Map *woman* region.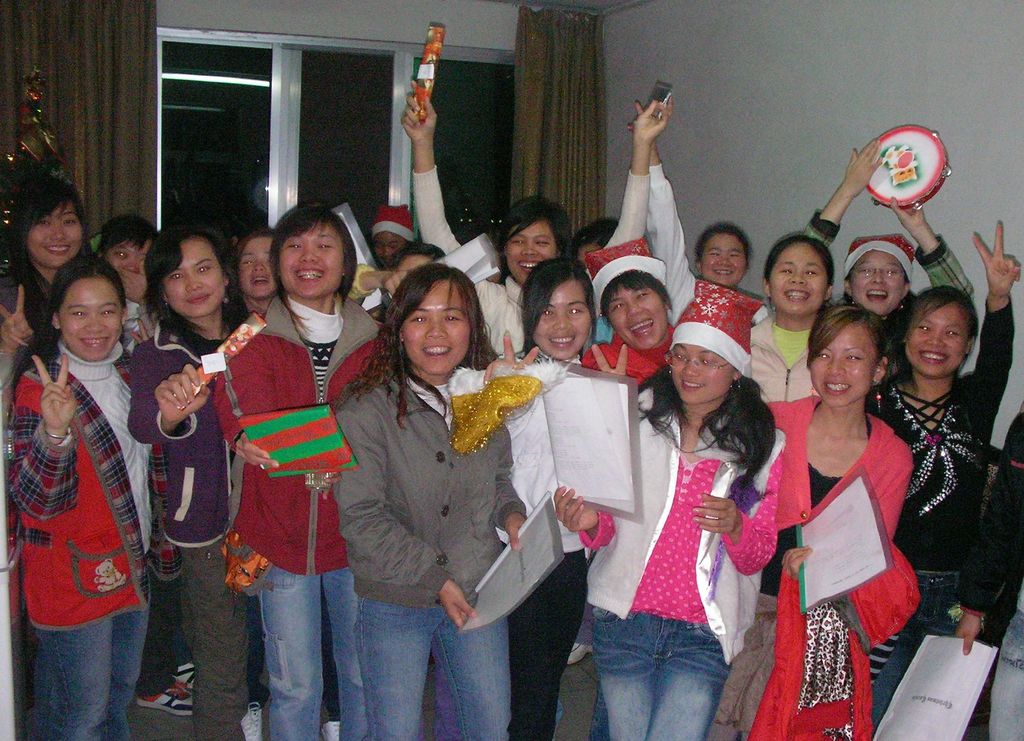
Mapped to x1=483 y1=257 x2=601 y2=740.
